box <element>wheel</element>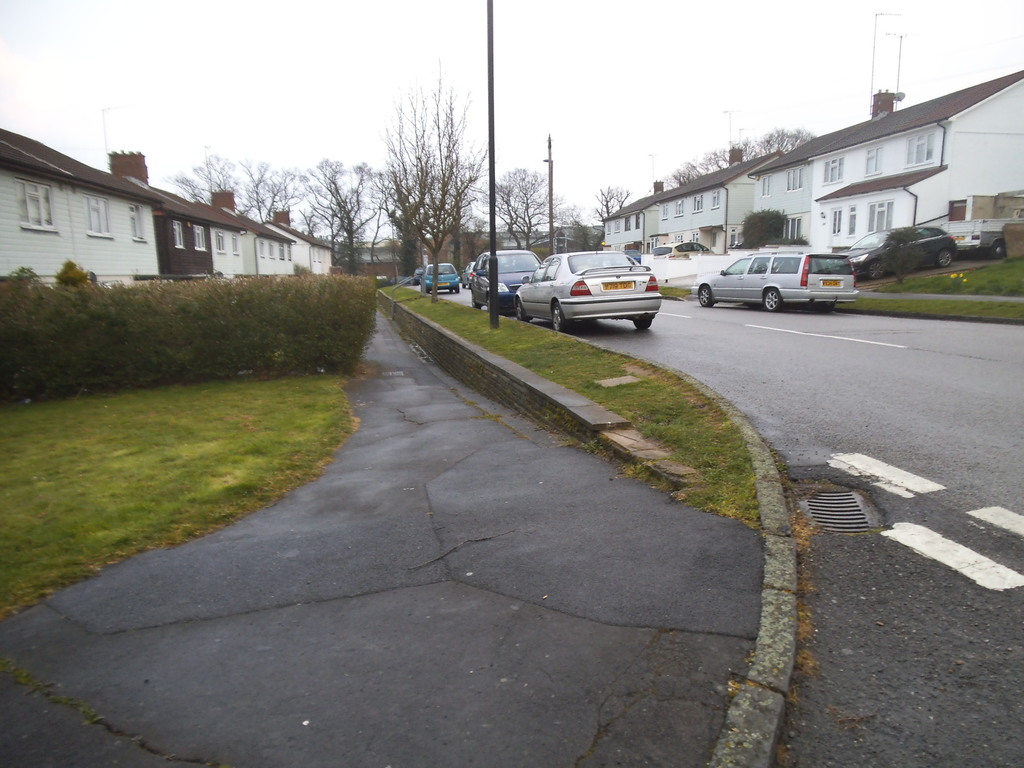
[left=938, top=248, right=950, bottom=266]
